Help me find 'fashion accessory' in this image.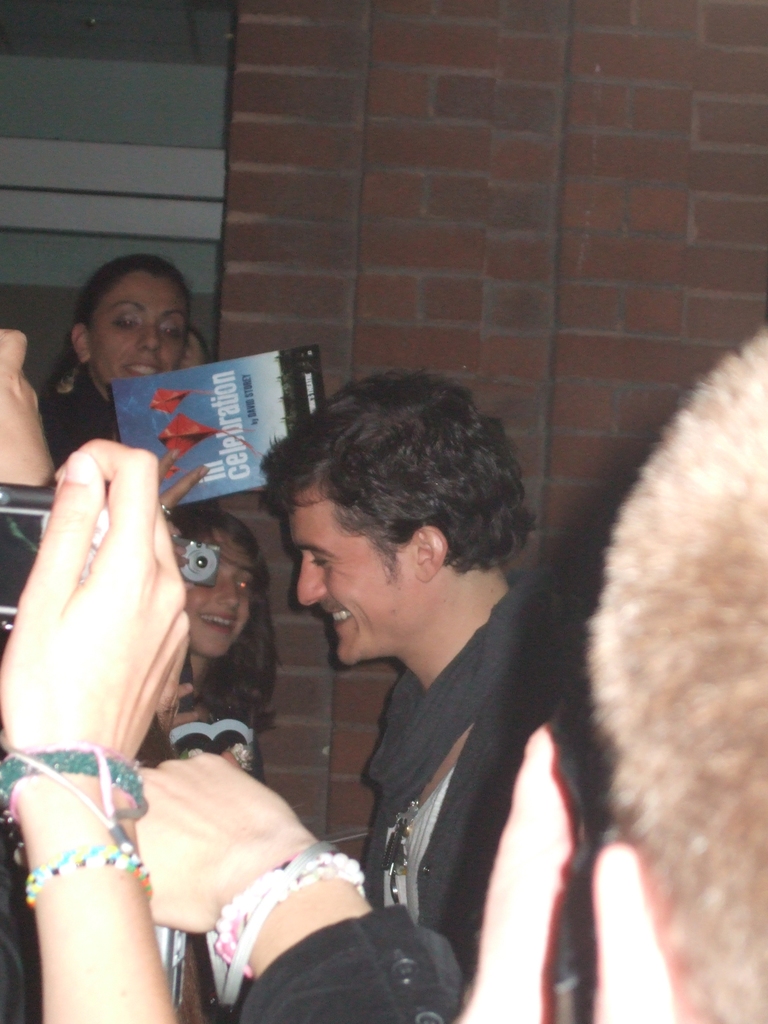
Found it: 0:746:153:903.
